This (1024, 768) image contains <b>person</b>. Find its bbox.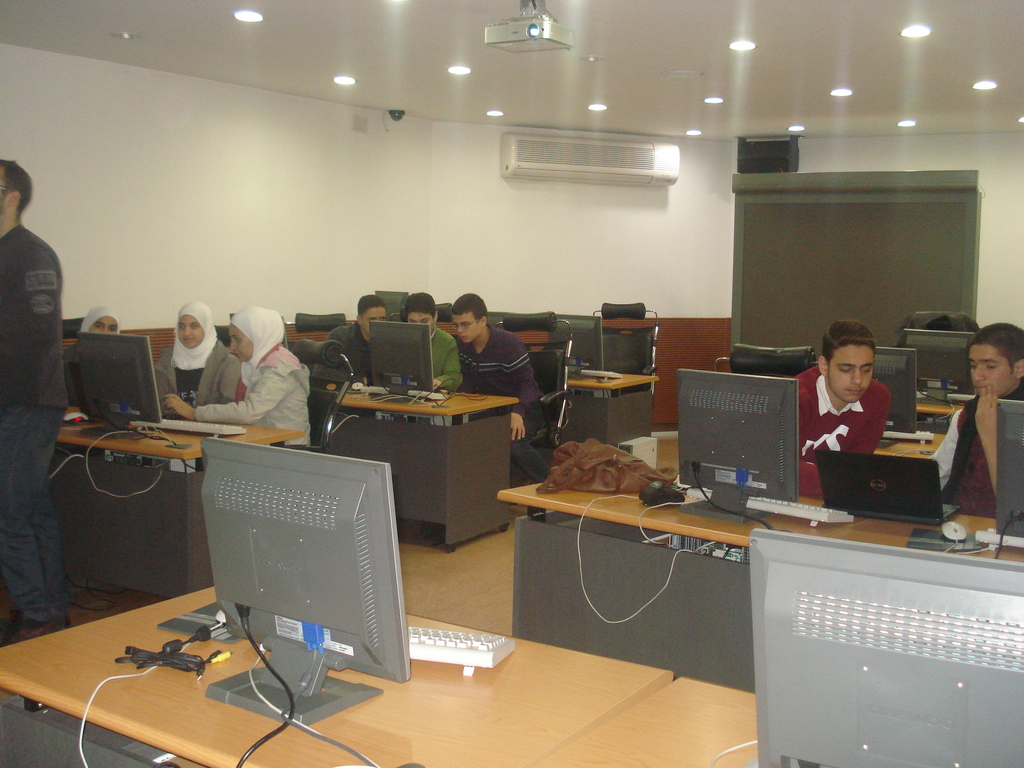
detection(790, 322, 895, 495).
